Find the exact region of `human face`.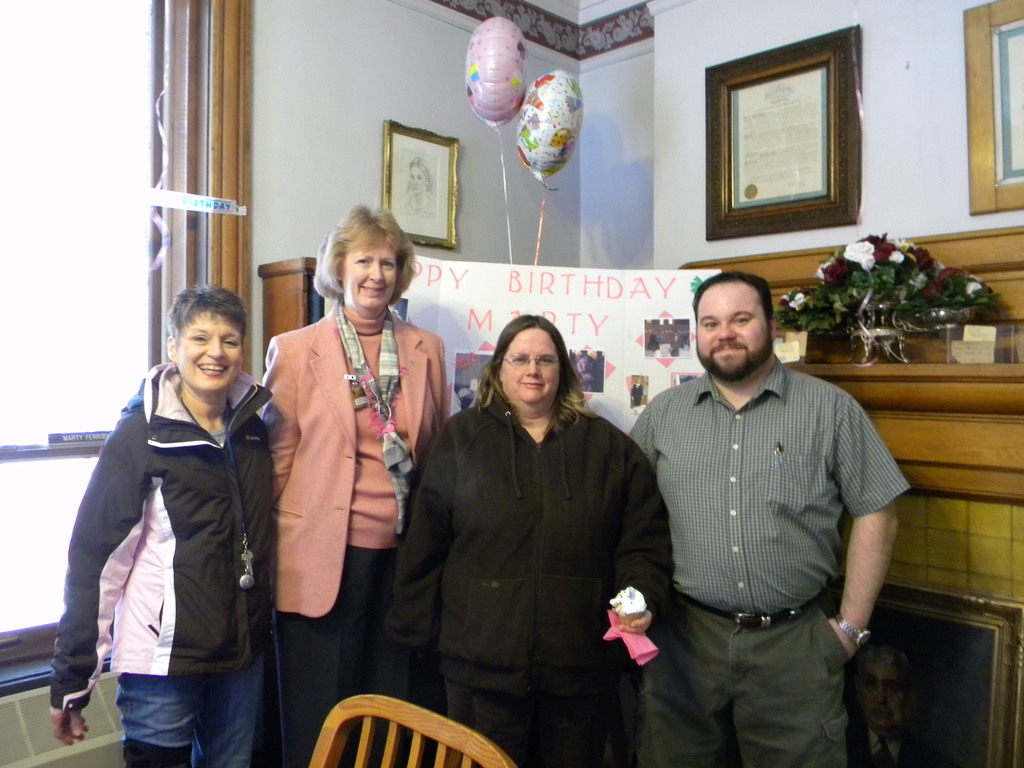
Exact region: [x1=499, y1=324, x2=561, y2=404].
